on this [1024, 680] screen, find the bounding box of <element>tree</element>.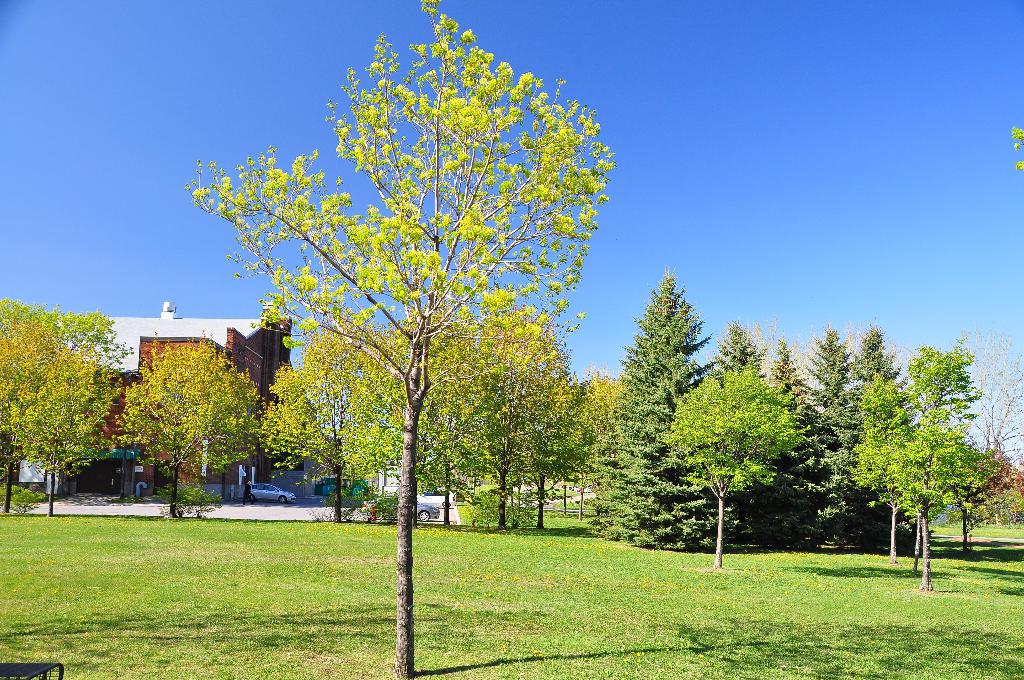
Bounding box: bbox=[412, 303, 616, 543].
